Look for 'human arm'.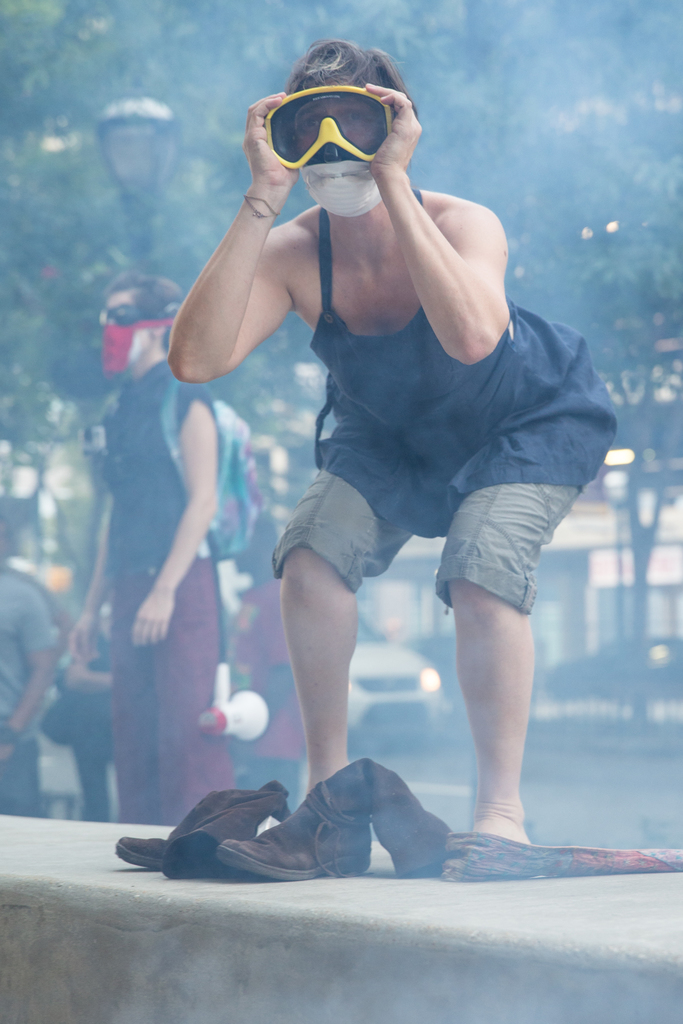
Found: [left=121, top=384, right=226, bottom=652].
